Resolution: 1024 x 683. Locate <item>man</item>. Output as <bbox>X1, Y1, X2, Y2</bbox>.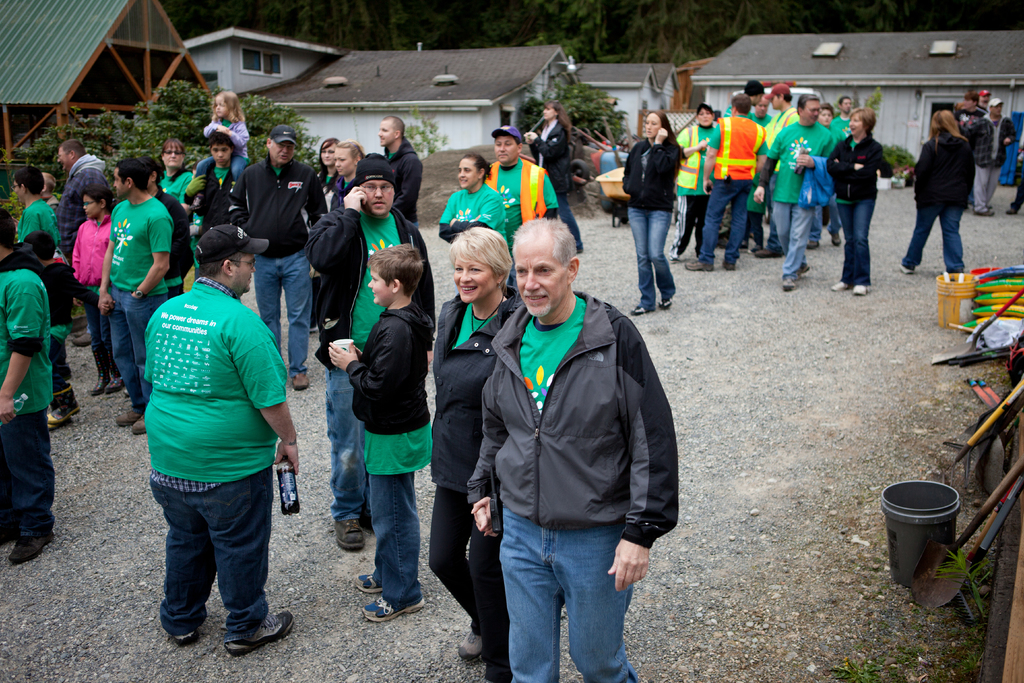
<bbox>979, 89, 992, 110</bbox>.
